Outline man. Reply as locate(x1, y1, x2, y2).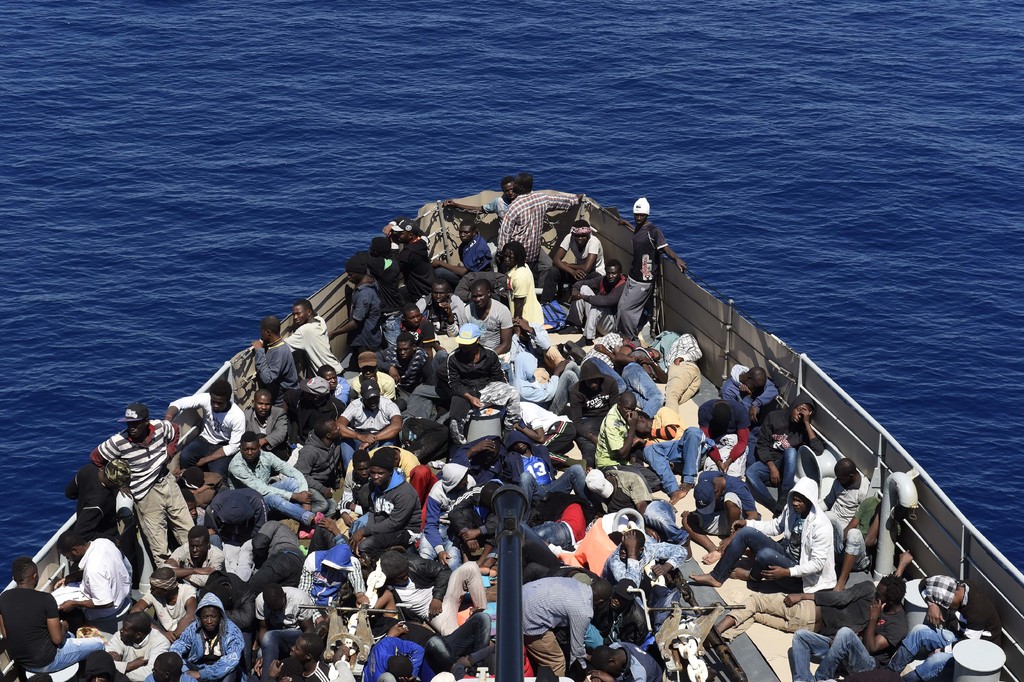
locate(168, 590, 224, 679).
